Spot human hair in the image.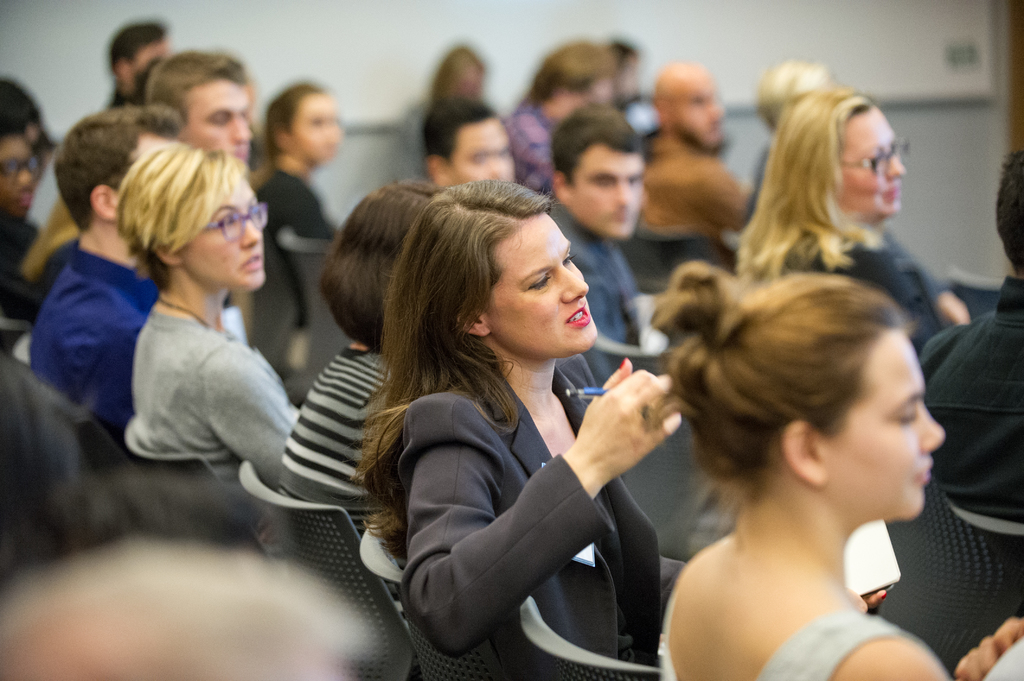
human hair found at [left=532, top=31, right=630, bottom=102].
